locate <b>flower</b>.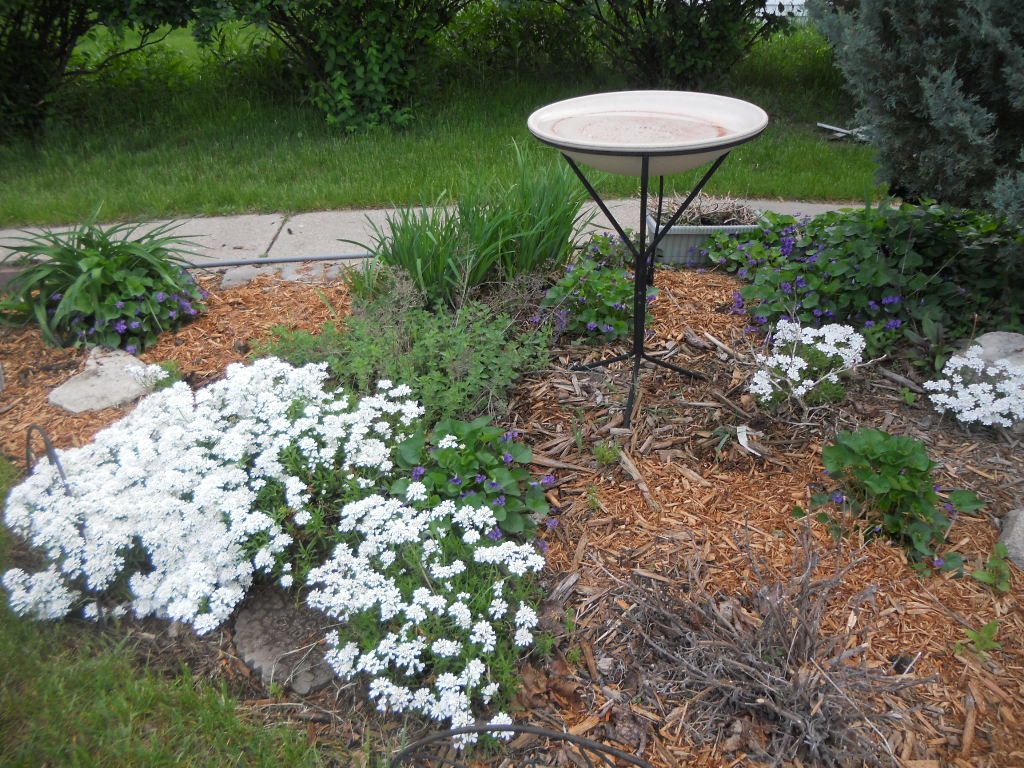
Bounding box: crop(833, 491, 843, 507).
